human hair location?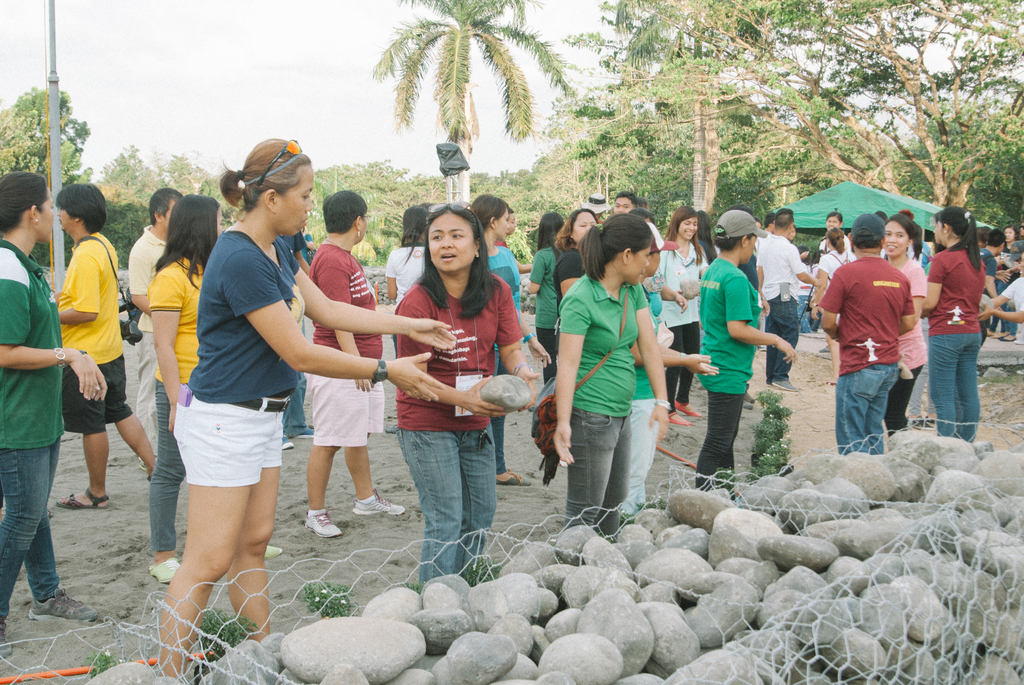
400:197:497:311
